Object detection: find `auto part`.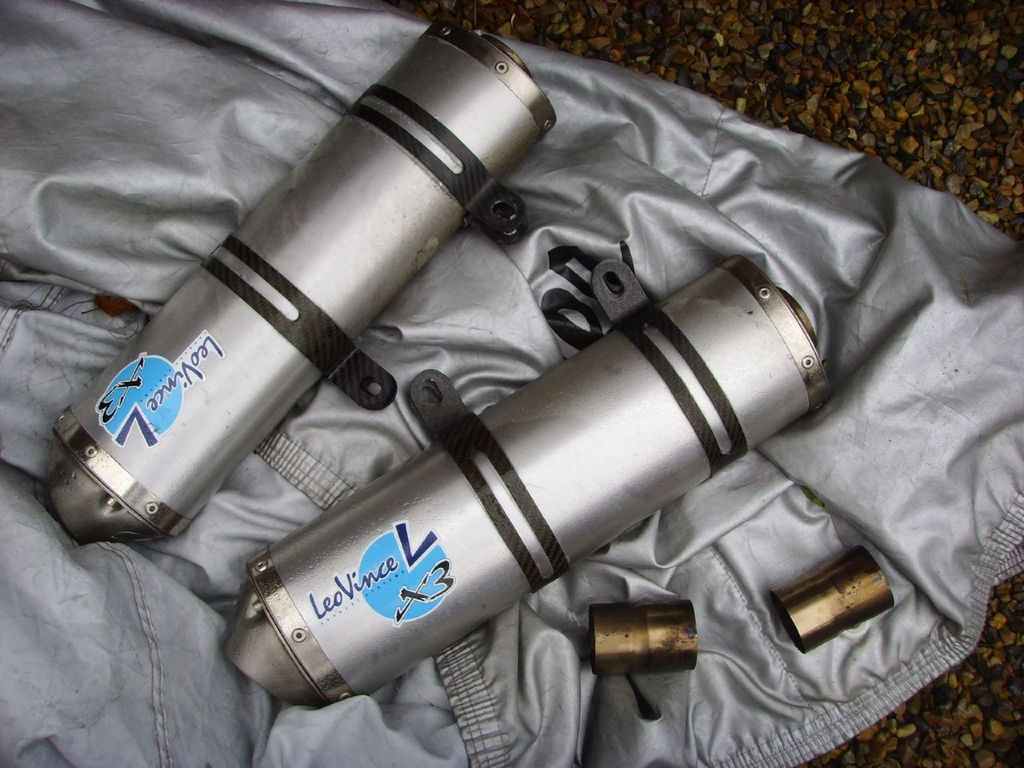
l=770, t=541, r=899, b=655.
